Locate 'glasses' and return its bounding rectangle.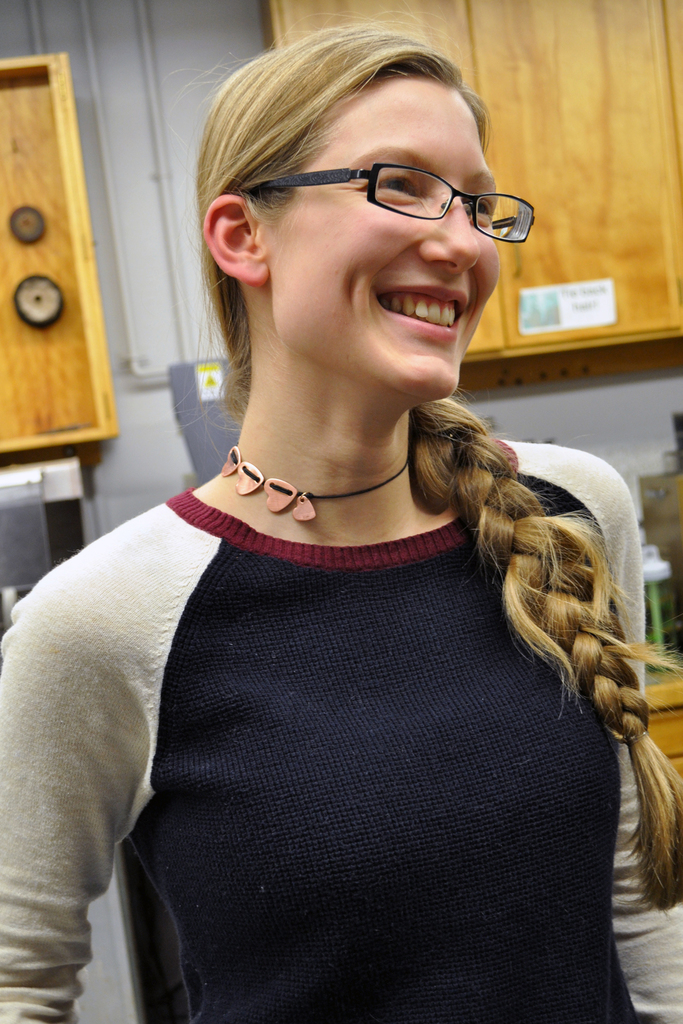
(234,139,538,232).
